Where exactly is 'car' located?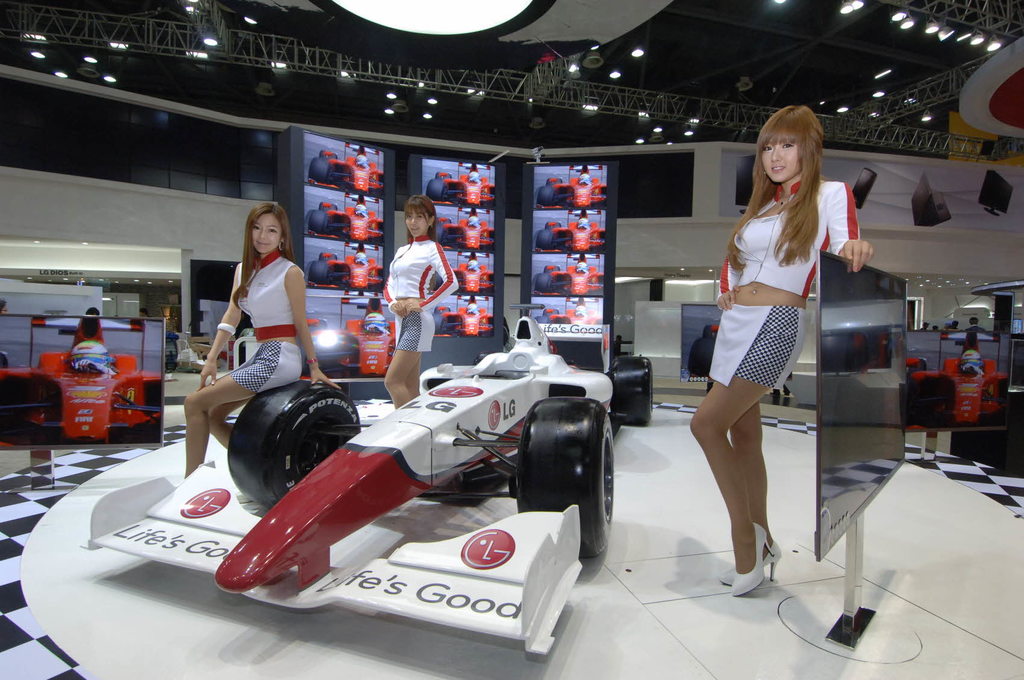
Its bounding box is [534,252,607,296].
